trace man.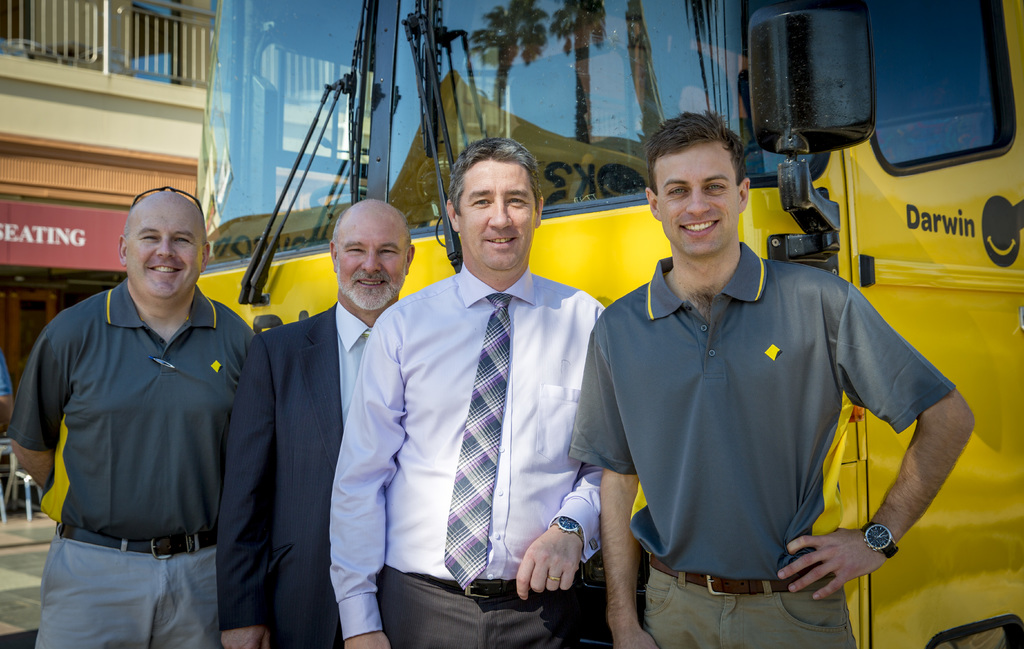
Traced to x1=328 y1=136 x2=611 y2=648.
